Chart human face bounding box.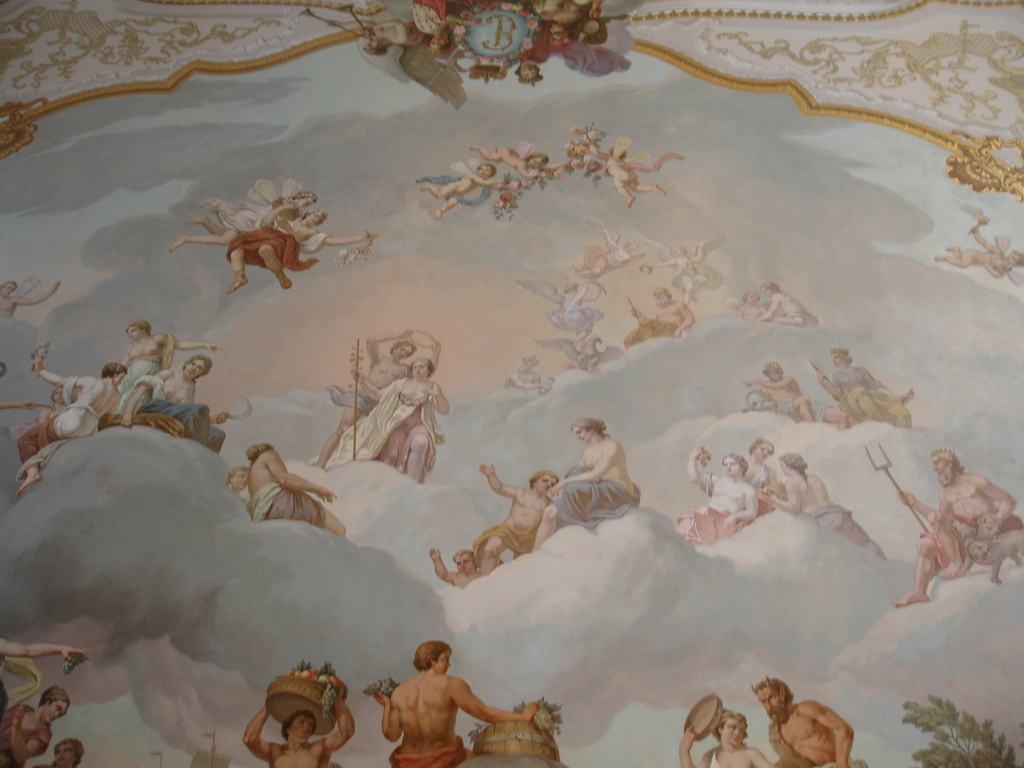
Charted: pyautogui.locateOnScreen(518, 64, 537, 77).
